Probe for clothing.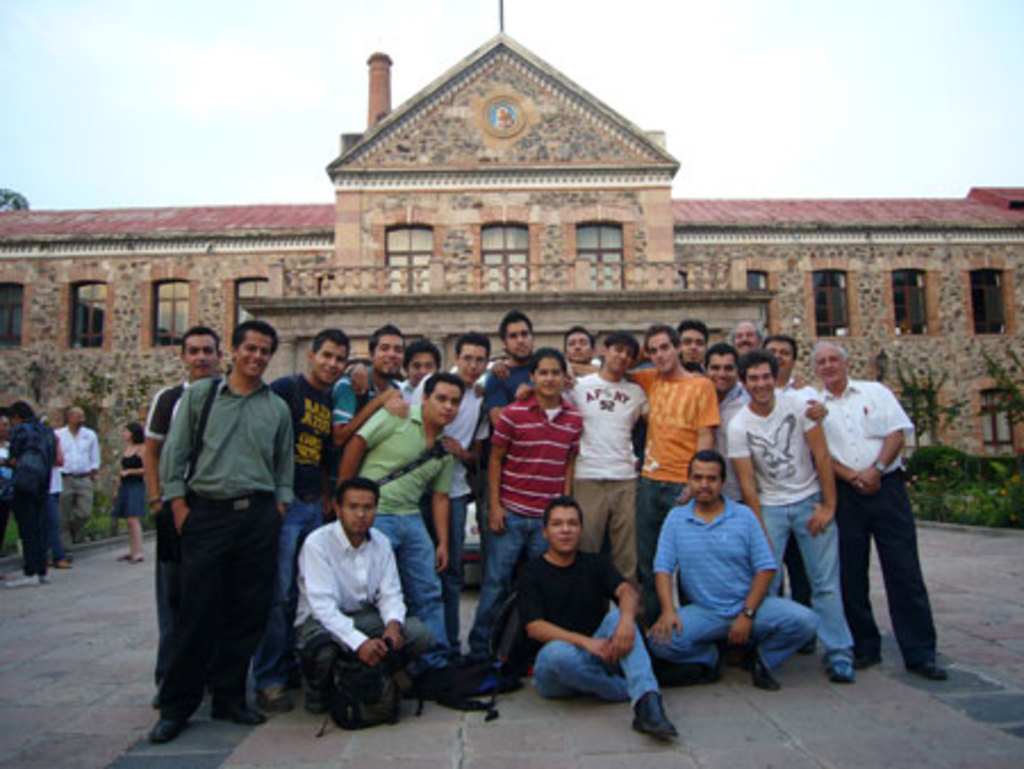
Probe result: x1=109, y1=444, x2=148, y2=516.
